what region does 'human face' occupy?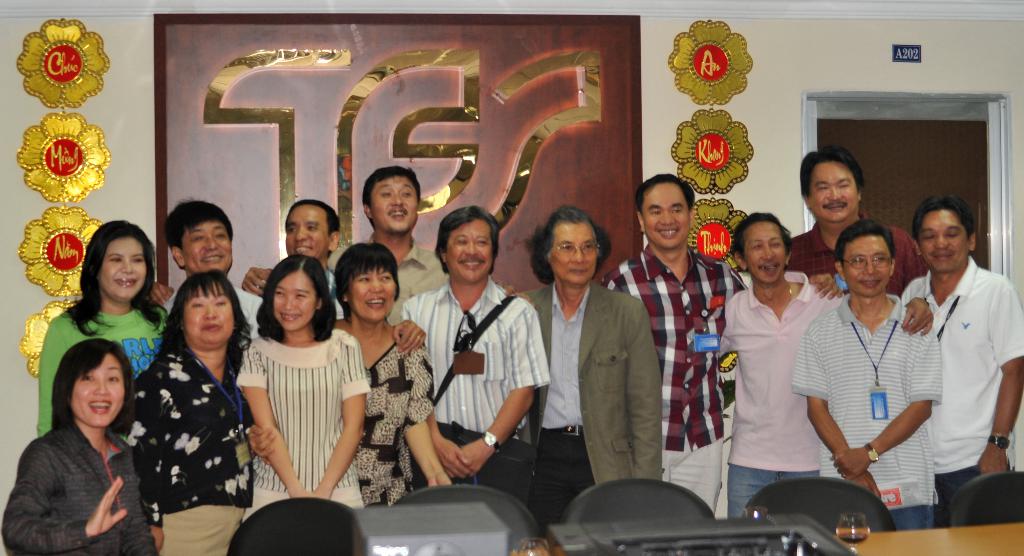
x1=447 y1=224 x2=493 y2=287.
